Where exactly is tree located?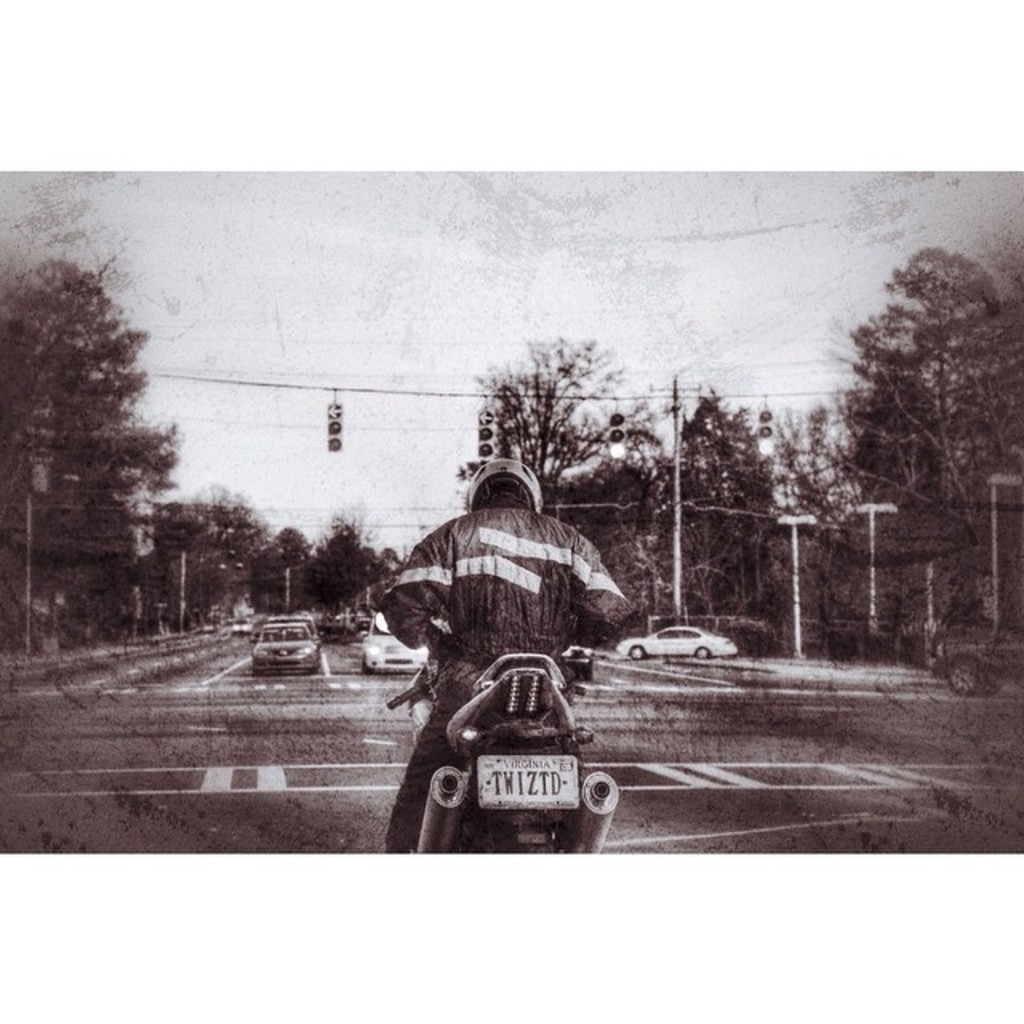
Its bounding box is box(765, 390, 870, 621).
